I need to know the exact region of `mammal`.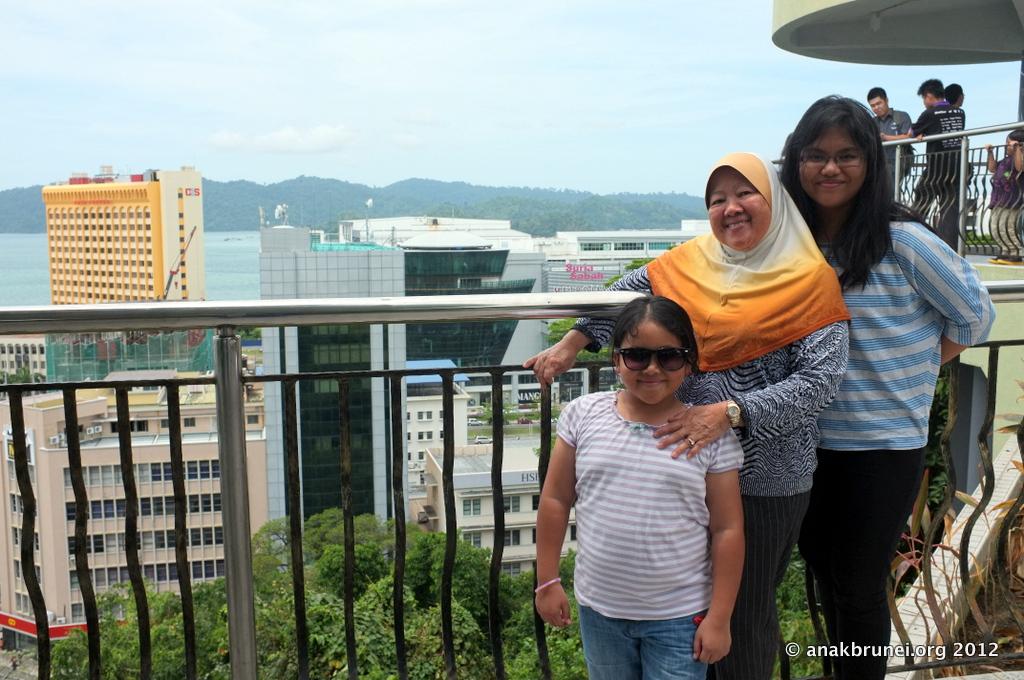
Region: 537:293:745:679.
